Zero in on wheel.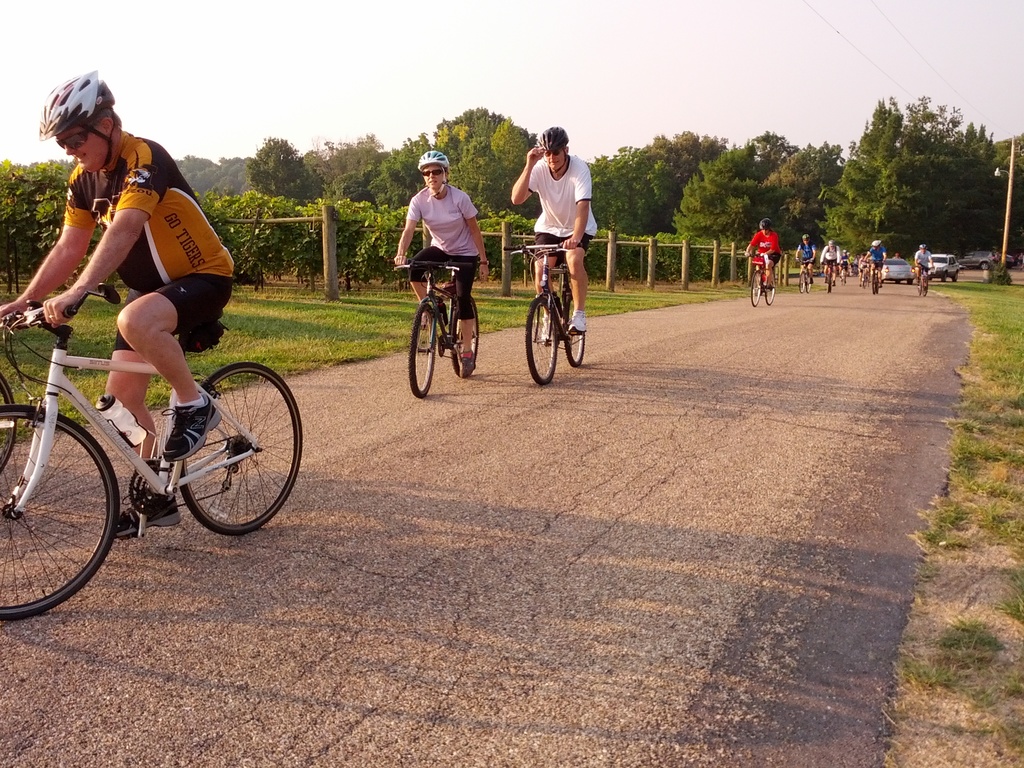
Zeroed in: {"x1": 453, "y1": 296, "x2": 480, "y2": 377}.
